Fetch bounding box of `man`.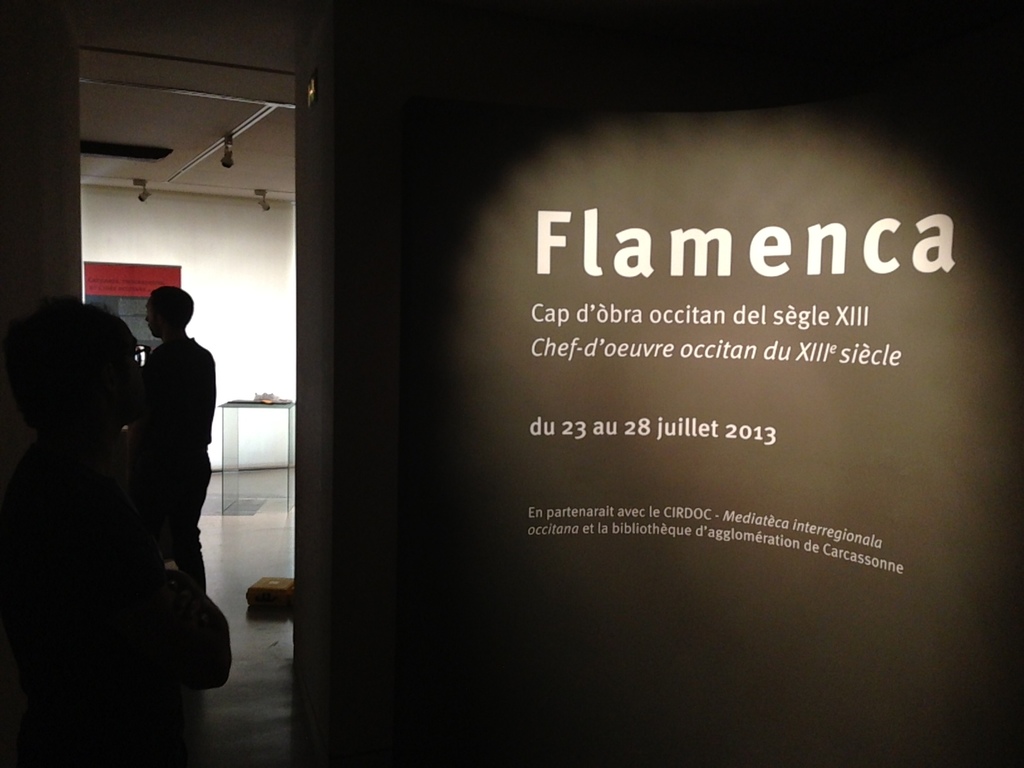
Bbox: rect(108, 289, 212, 601).
